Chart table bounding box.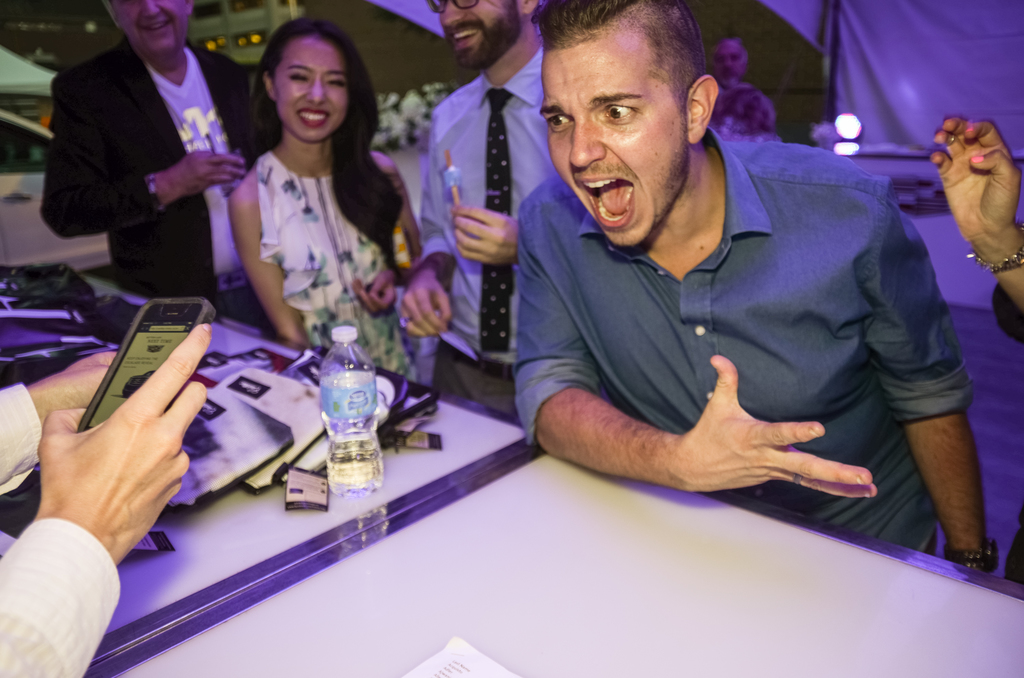
Charted: x1=90 y1=436 x2=1023 y2=677.
